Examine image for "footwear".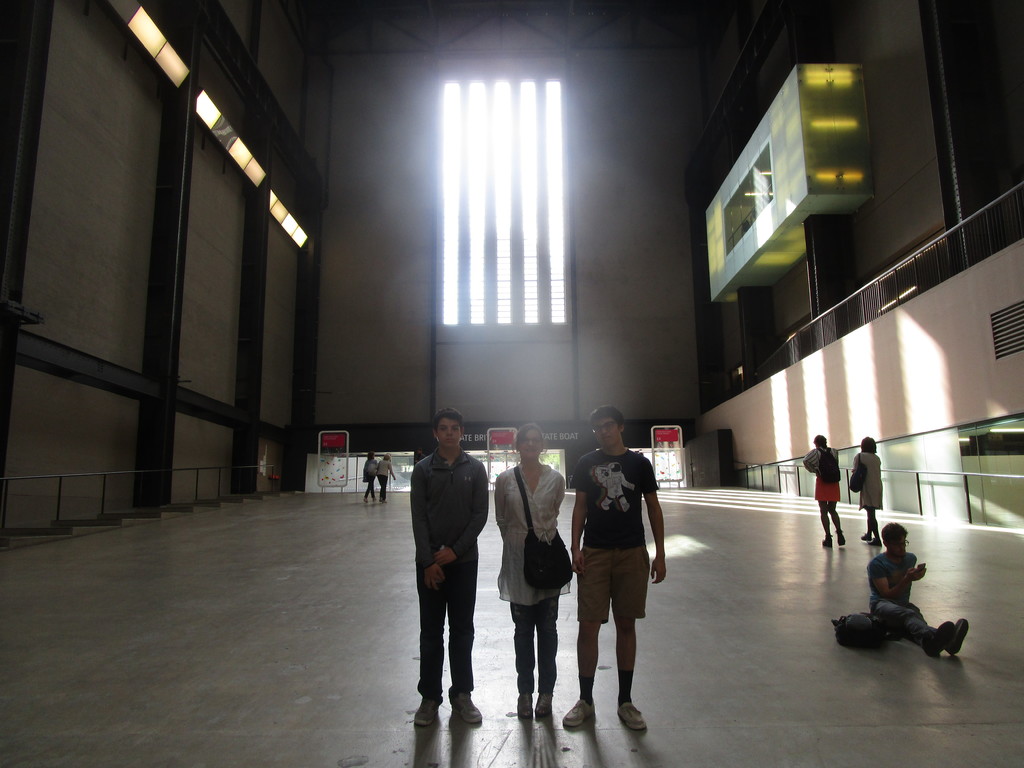
Examination result: Rect(534, 691, 555, 714).
